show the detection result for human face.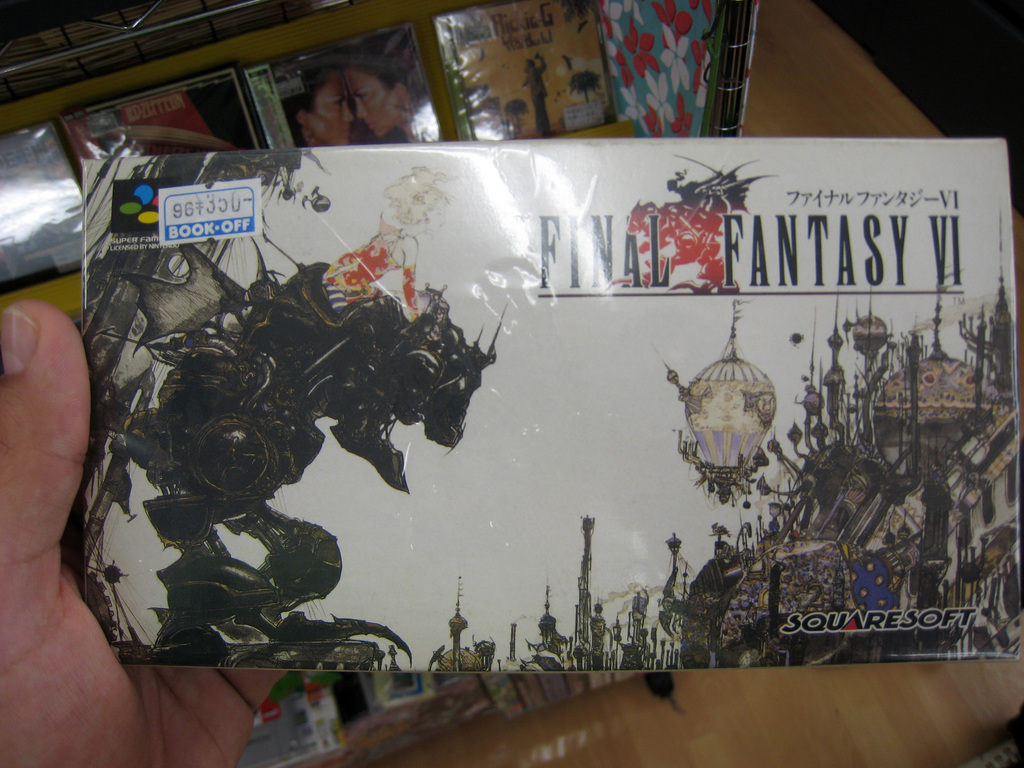
[left=353, top=71, right=404, bottom=134].
